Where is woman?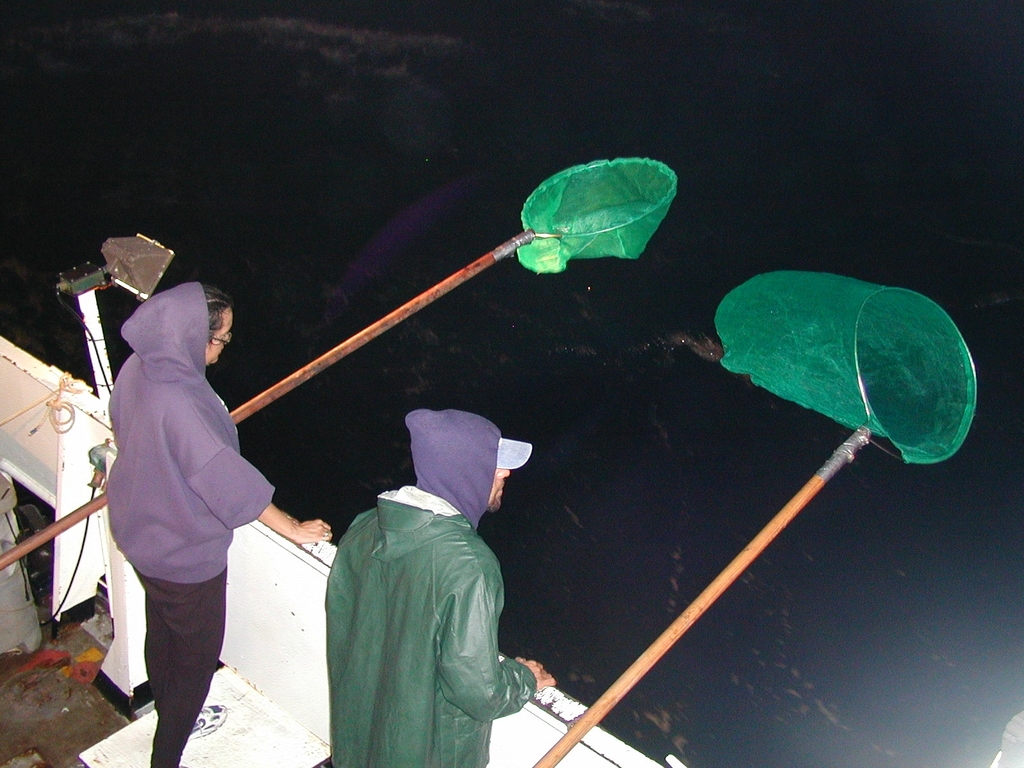
83, 233, 275, 758.
